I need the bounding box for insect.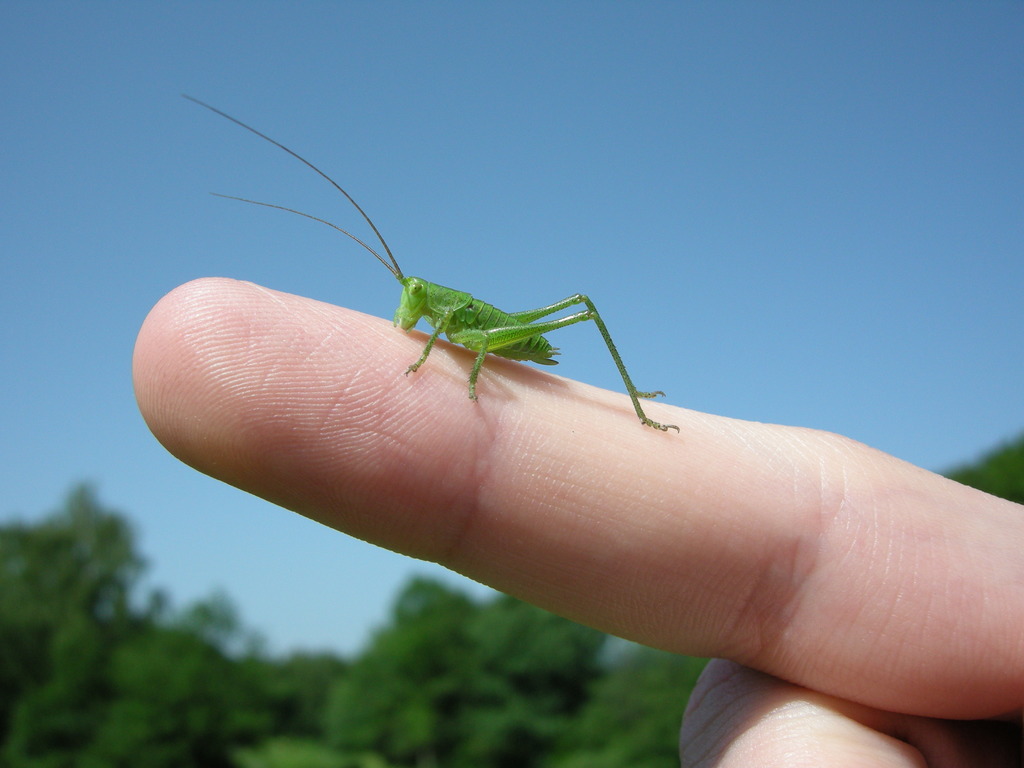
Here it is: [x1=187, y1=100, x2=680, y2=433].
